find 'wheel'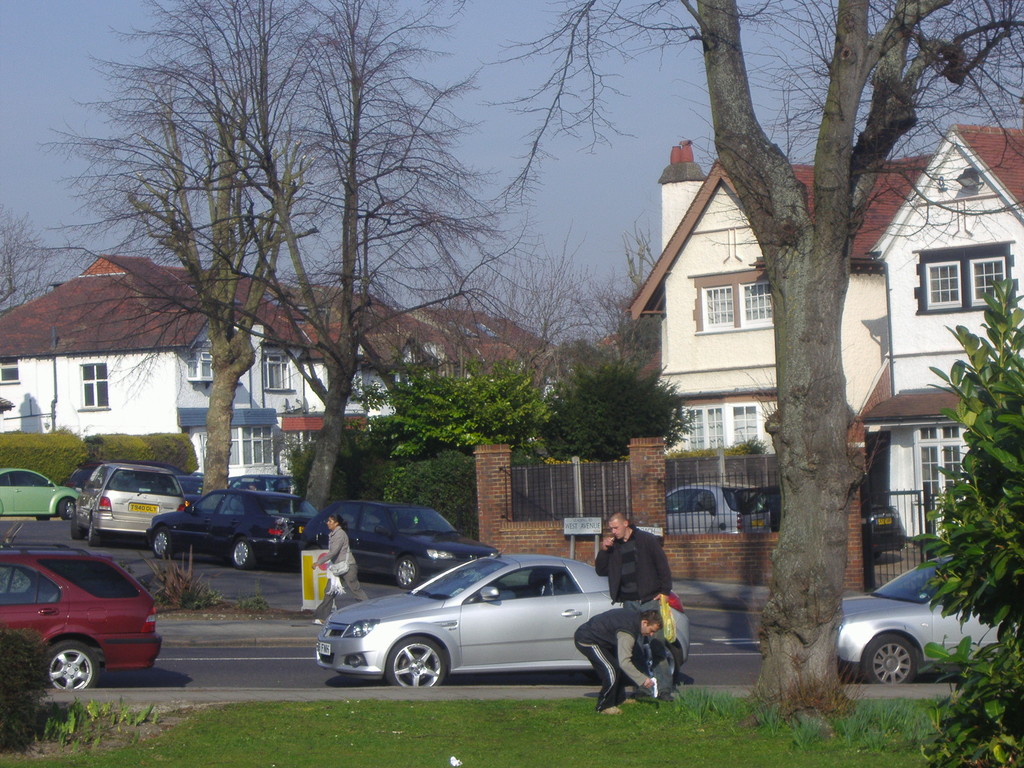
47,640,99,689
